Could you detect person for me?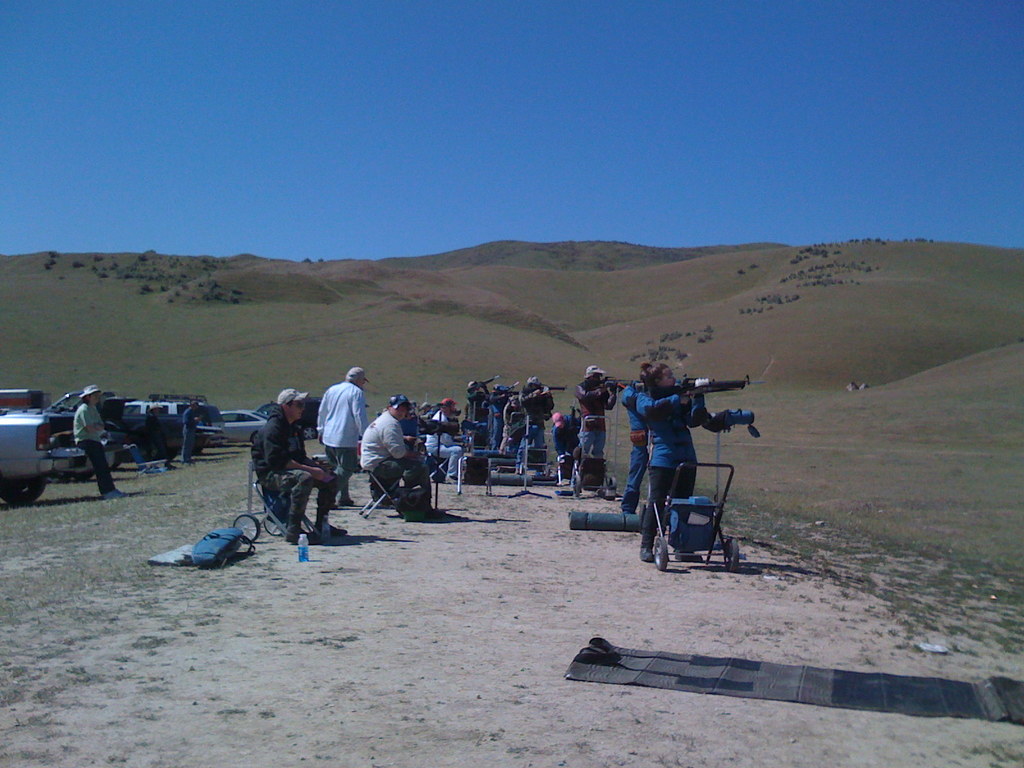
Detection result: [left=174, top=403, right=204, bottom=463].
